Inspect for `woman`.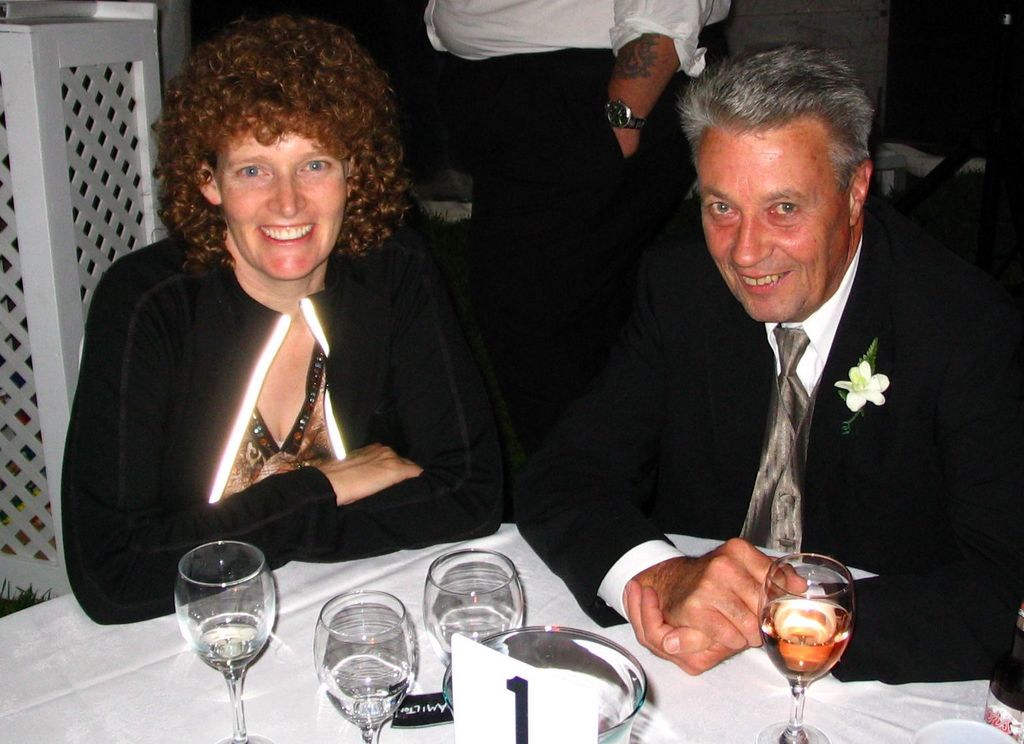
Inspection: crop(80, 33, 449, 638).
